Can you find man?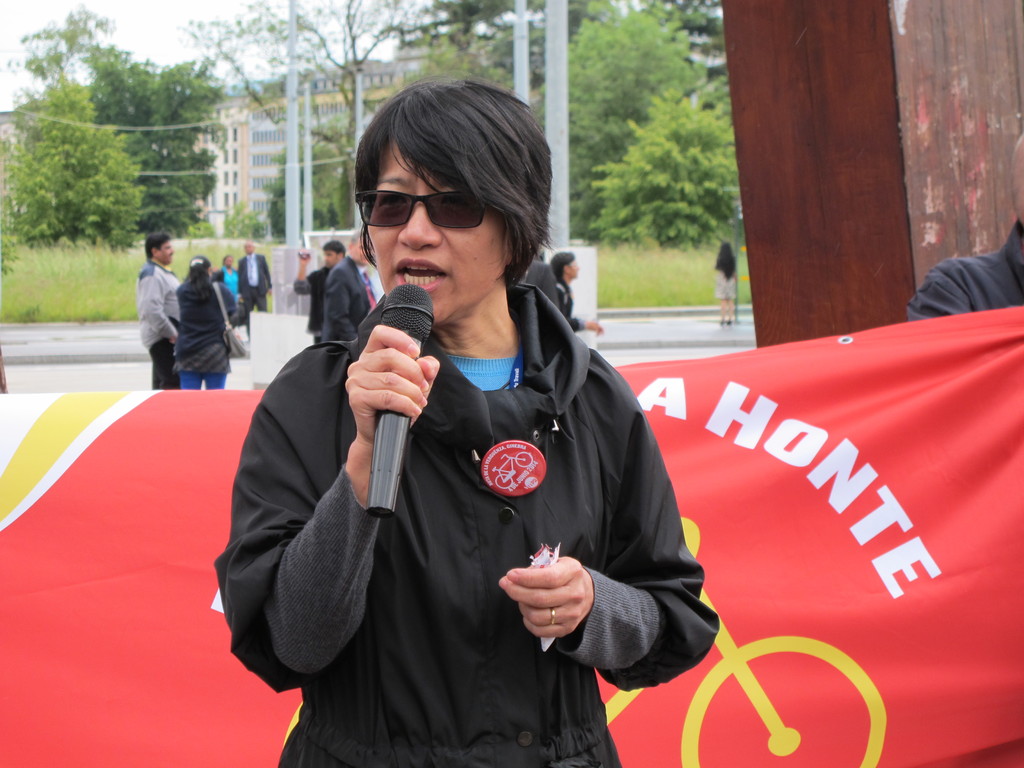
Yes, bounding box: [left=323, top=238, right=349, bottom=267].
